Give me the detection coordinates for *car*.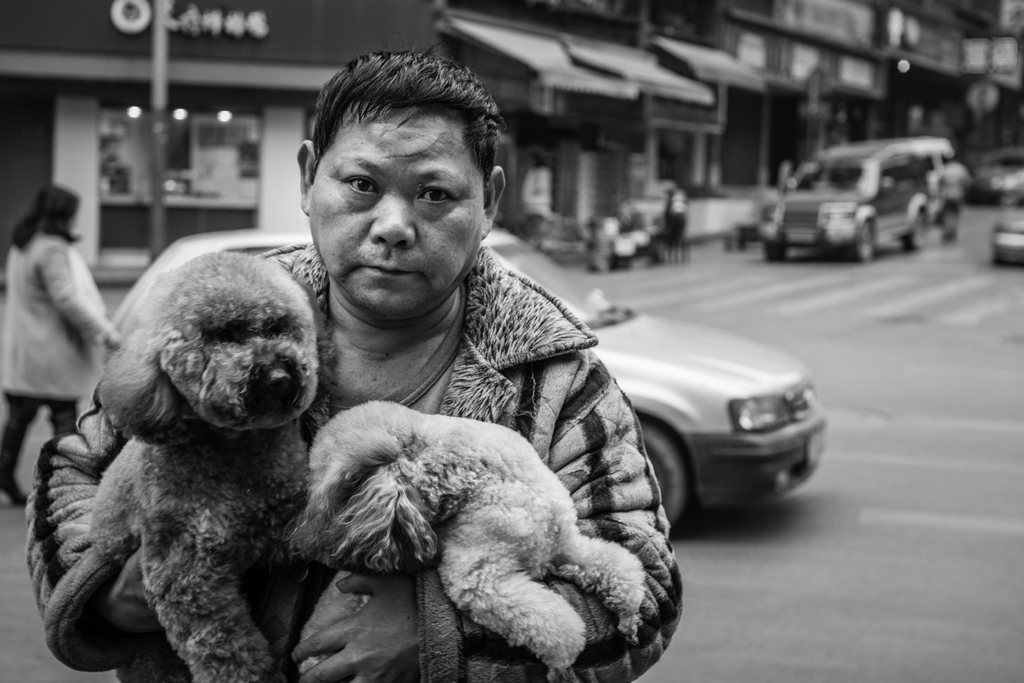
region(746, 135, 970, 262).
